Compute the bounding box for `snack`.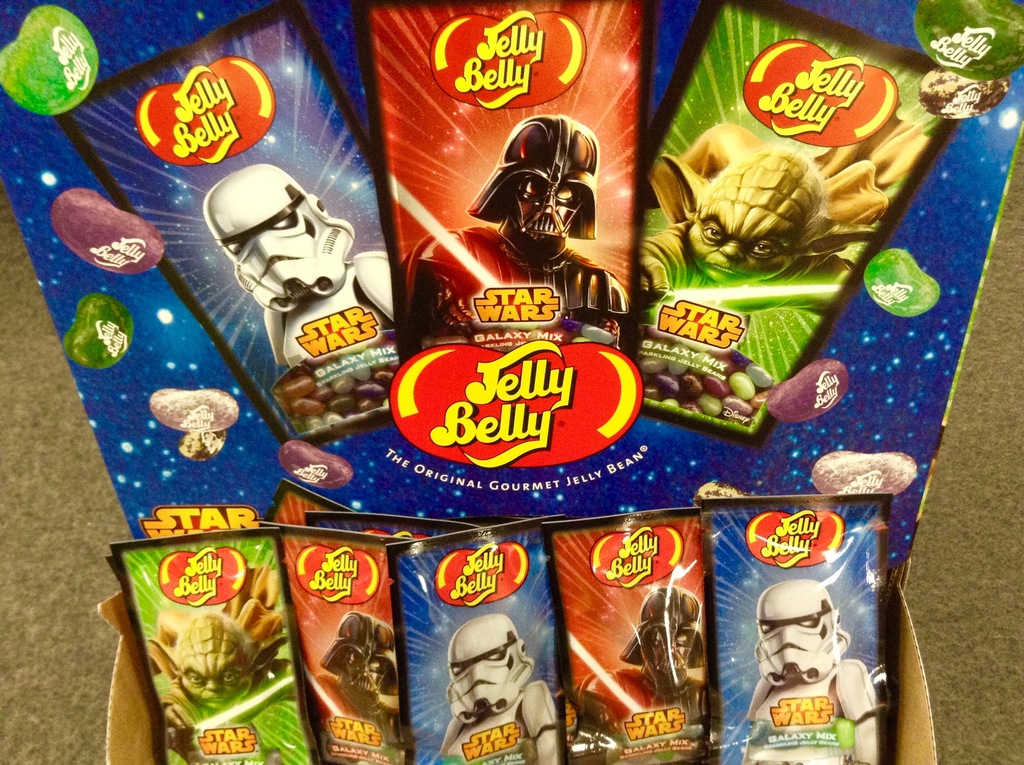
rect(635, 0, 971, 451).
